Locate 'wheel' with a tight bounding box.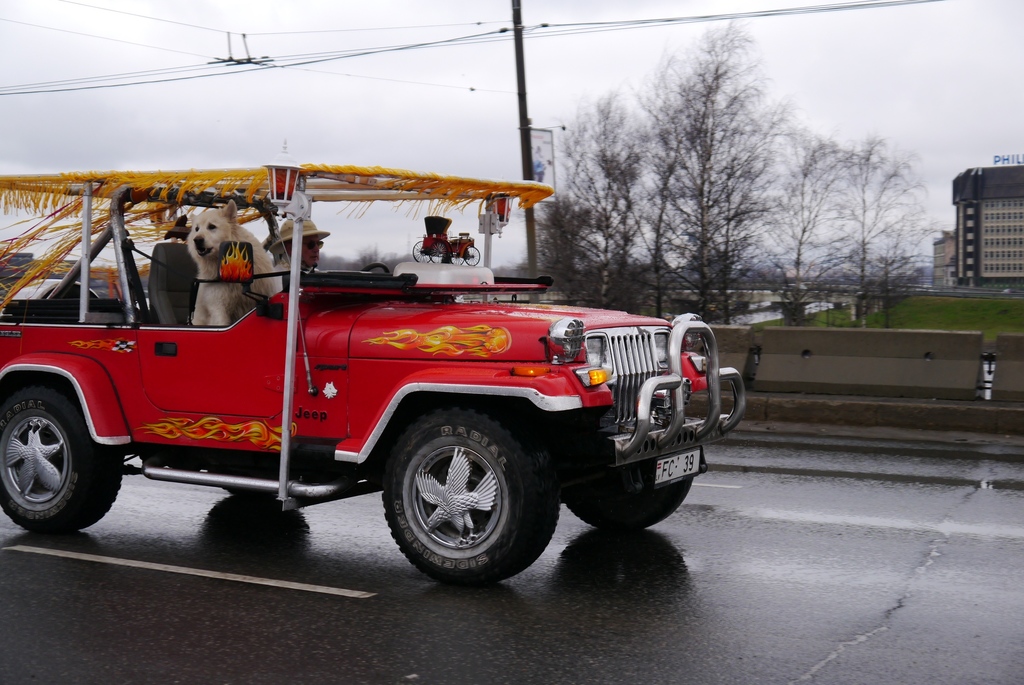
locate(371, 417, 557, 579).
